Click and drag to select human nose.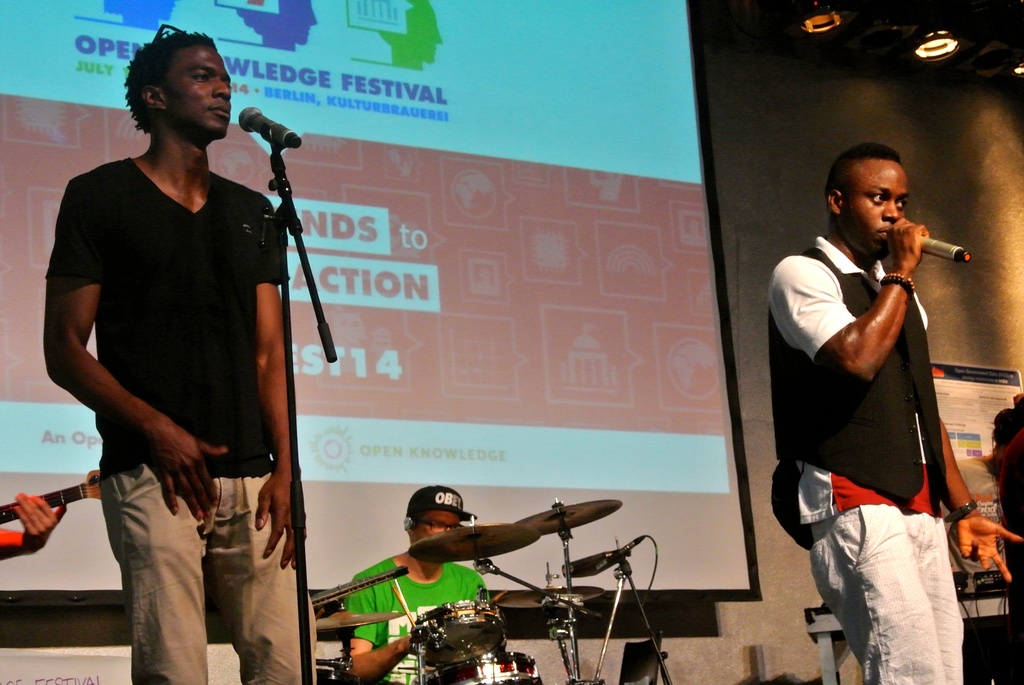
Selection: bbox=(219, 78, 233, 98).
